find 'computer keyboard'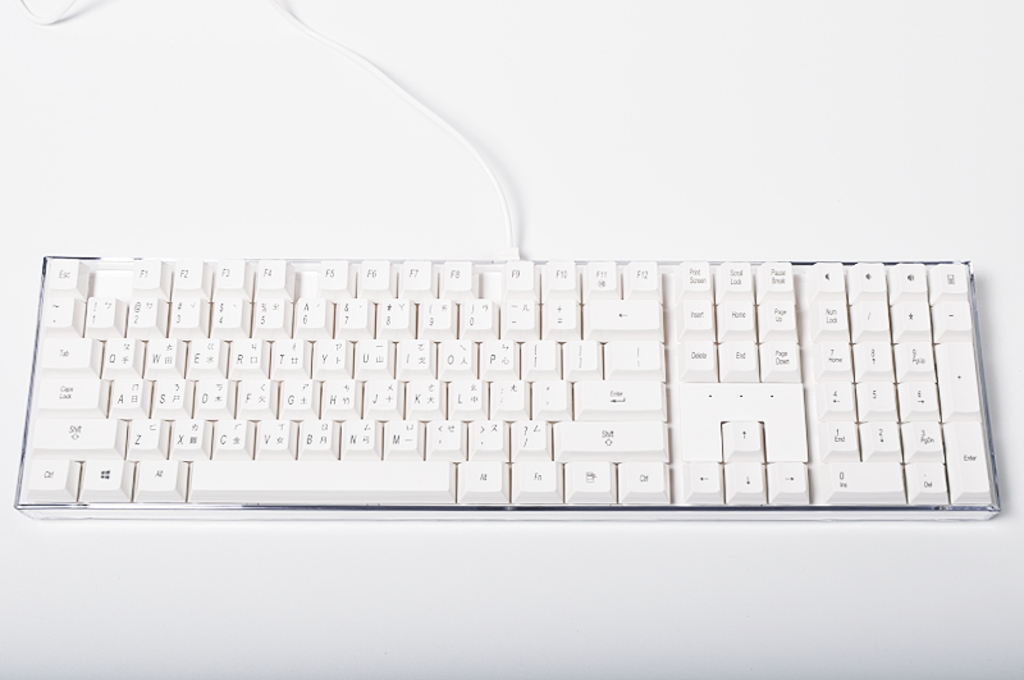
<box>10,254,1001,522</box>
